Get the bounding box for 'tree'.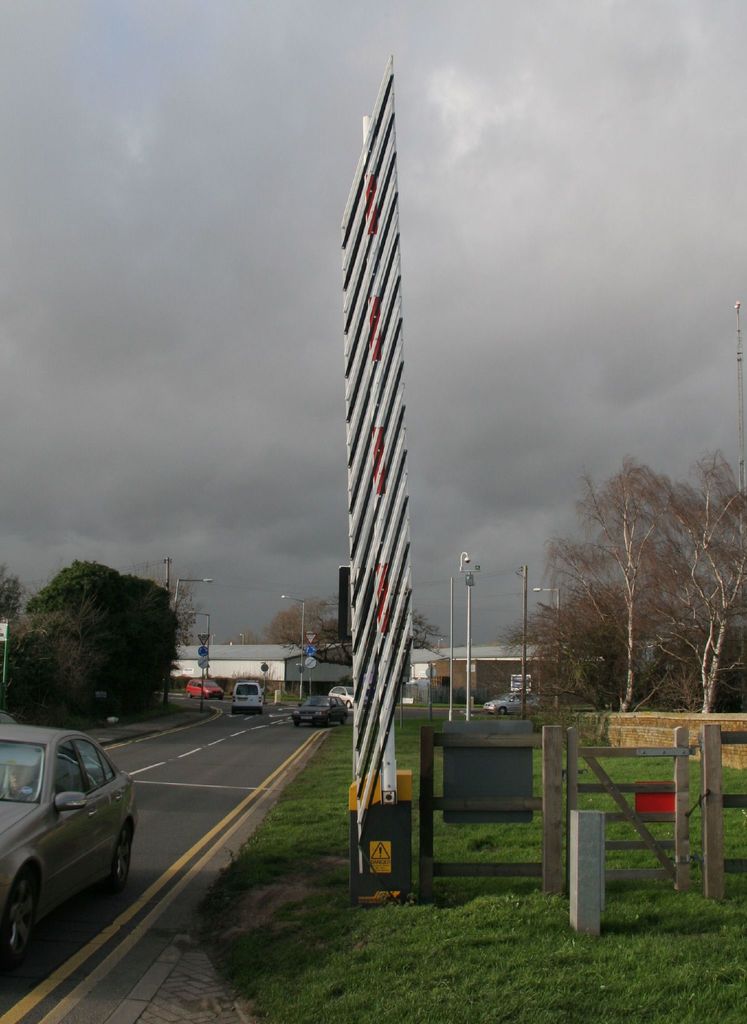
l=516, t=428, r=726, b=731.
